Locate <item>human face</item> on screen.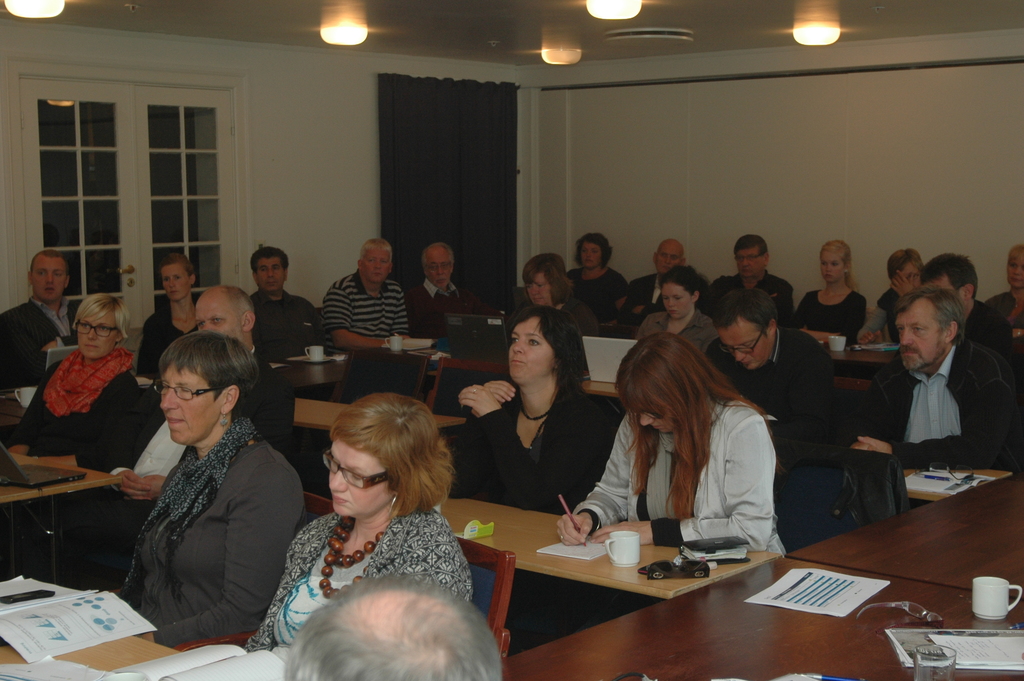
On screen at left=573, top=239, right=603, bottom=271.
